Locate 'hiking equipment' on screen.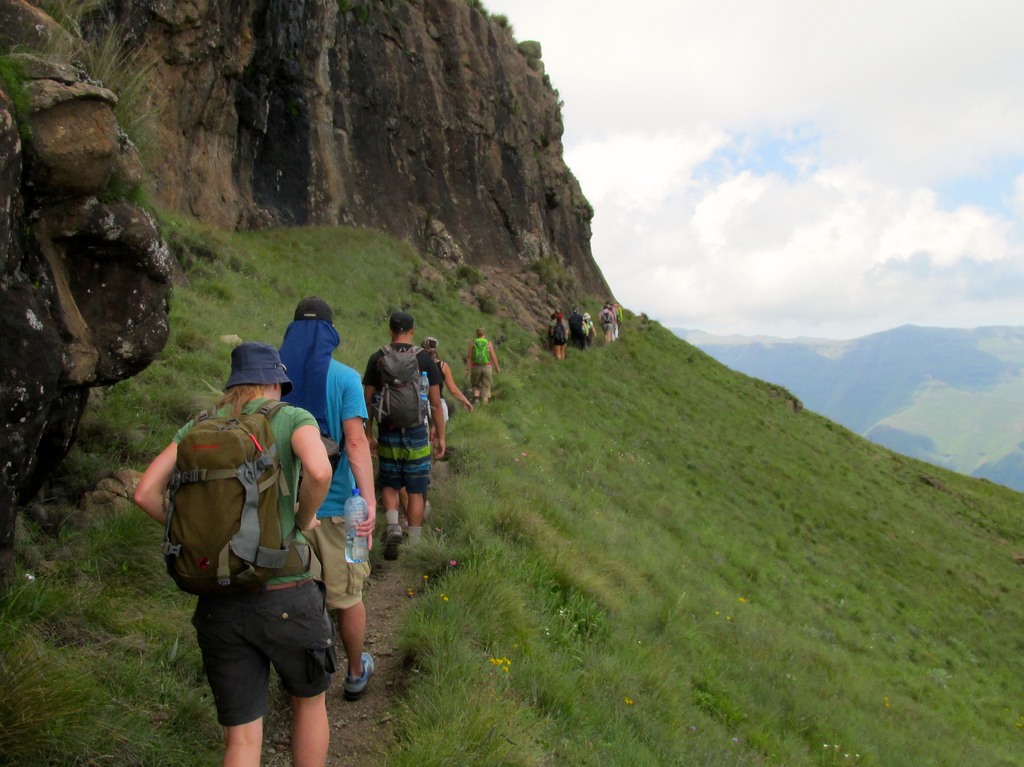
On screen at box=[426, 335, 438, 347].
